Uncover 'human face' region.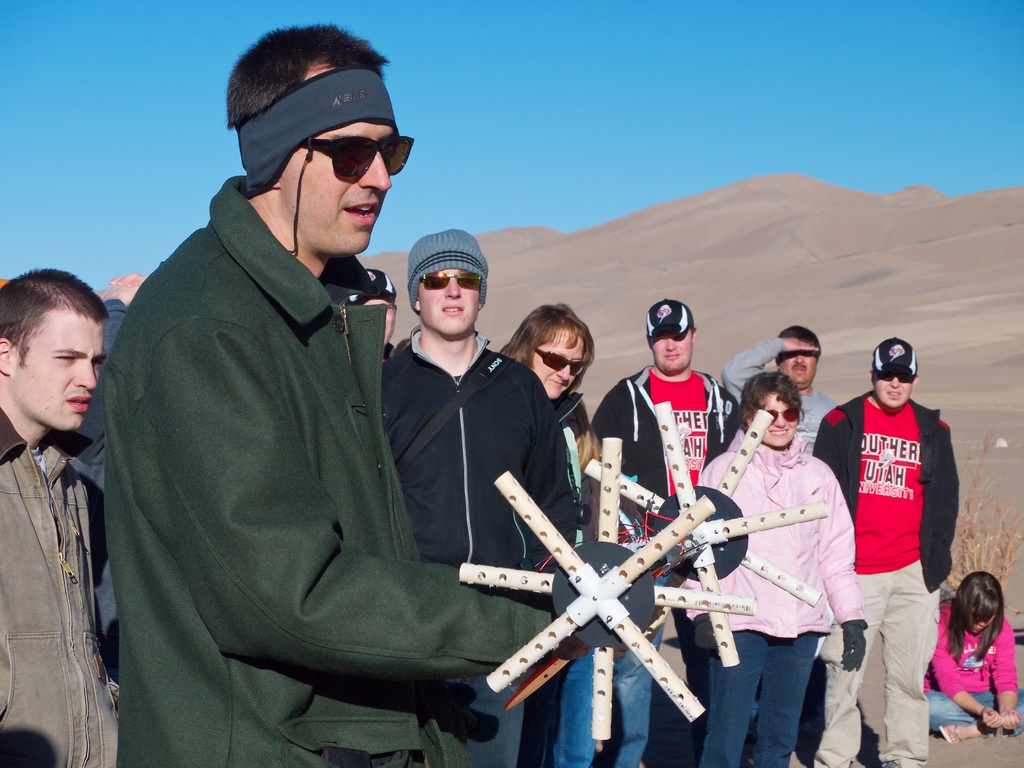
Uncovered: 280, 120, 400, 248.
